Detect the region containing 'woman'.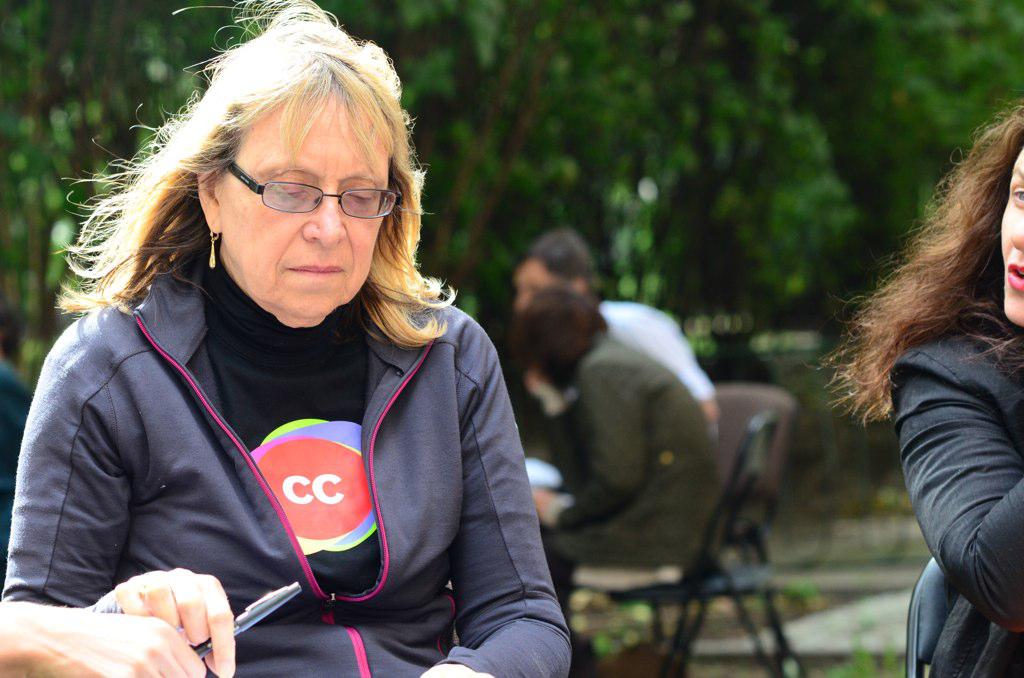
x1=532 y1=284 x2=715 y2=677.
